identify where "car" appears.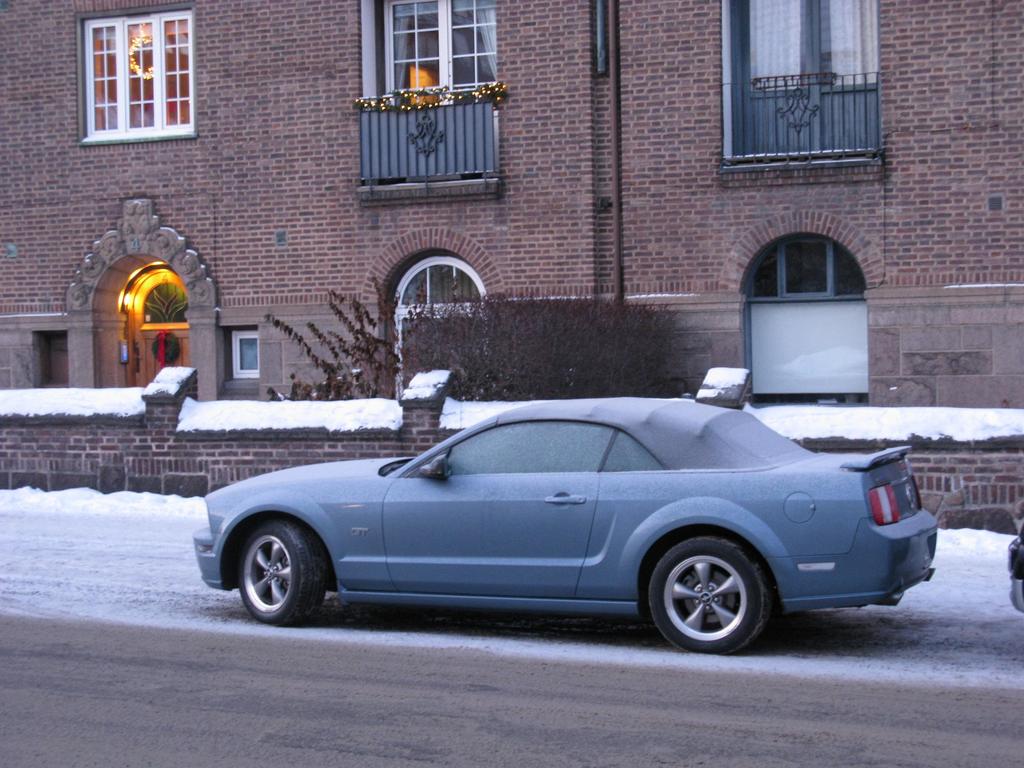
Appears at 191:396:938:658.
